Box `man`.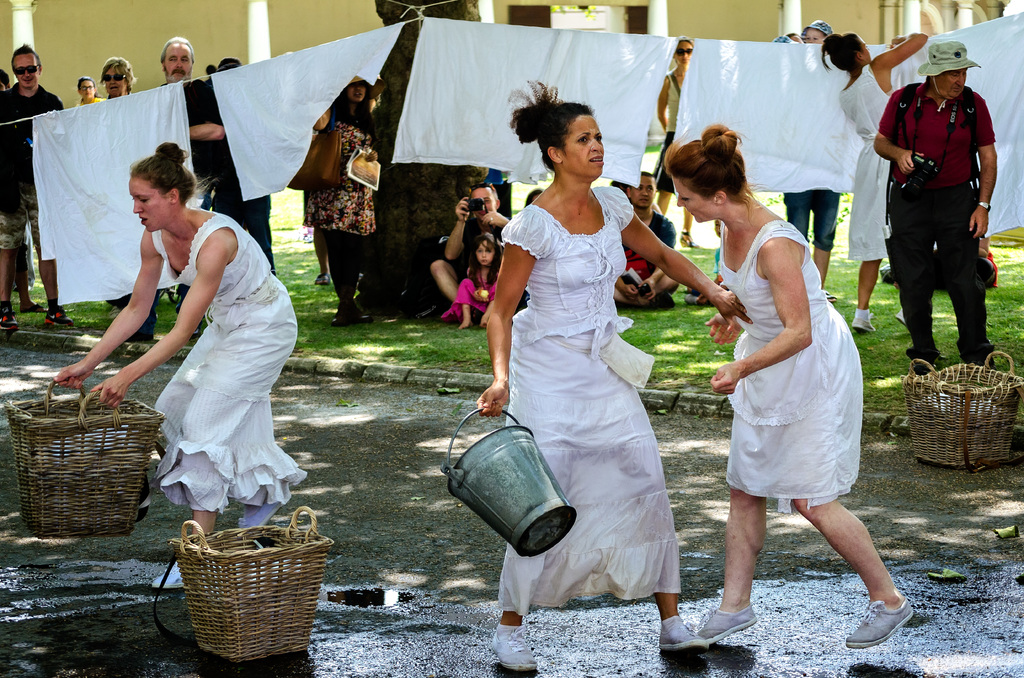
locate(866, 40, 996, 370).
